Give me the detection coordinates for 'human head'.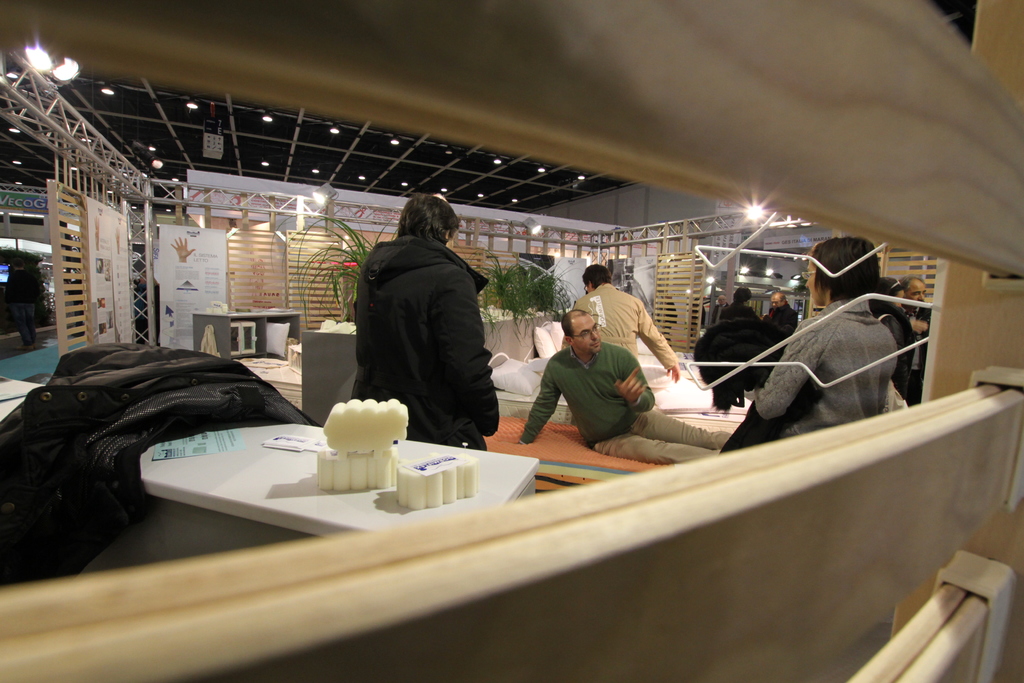
[561, 308, 604, 354].
